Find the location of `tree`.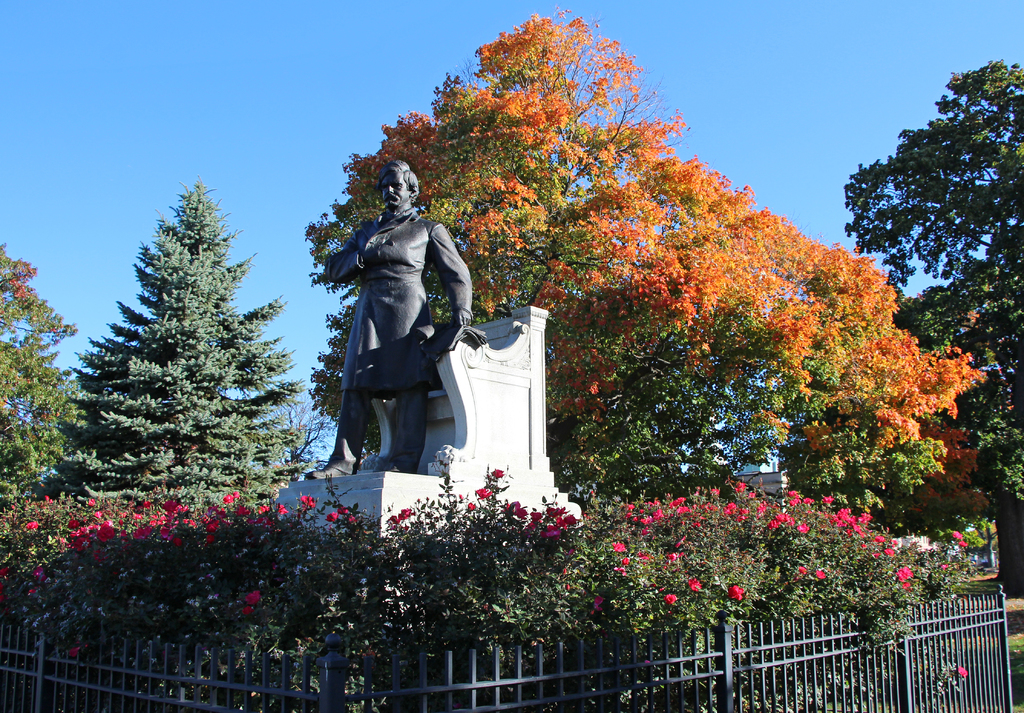
Location: [left=0, top=207, right=73, bottom=508].
